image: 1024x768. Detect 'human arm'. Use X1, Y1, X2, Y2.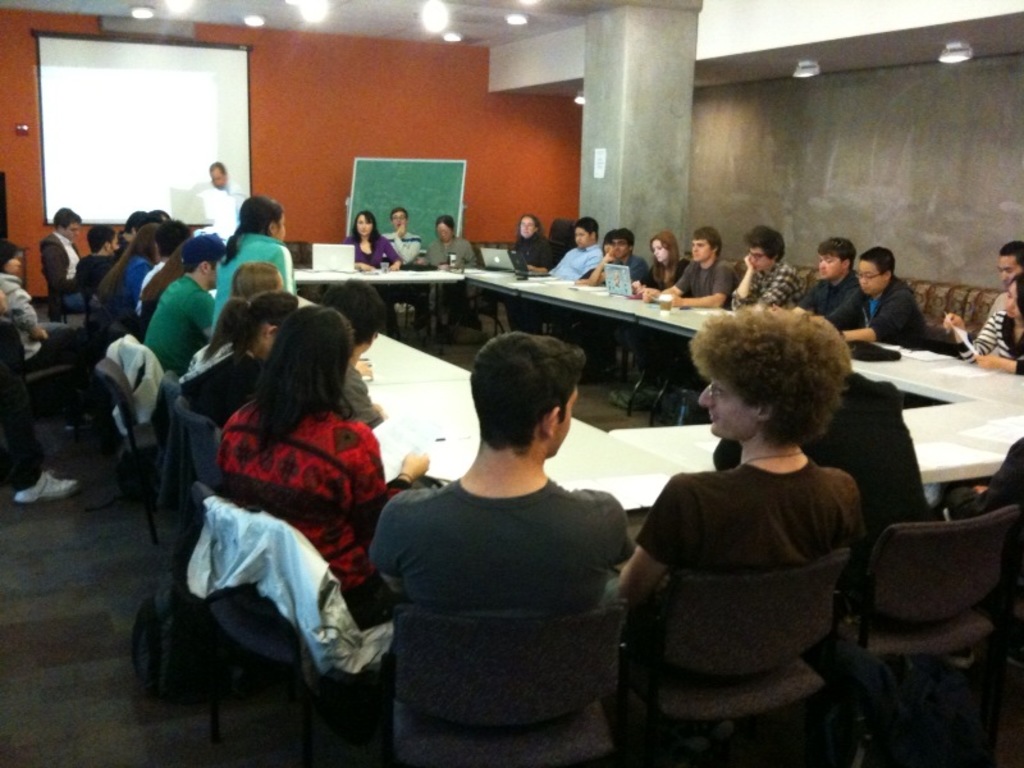
760, 261, 797, 306.
